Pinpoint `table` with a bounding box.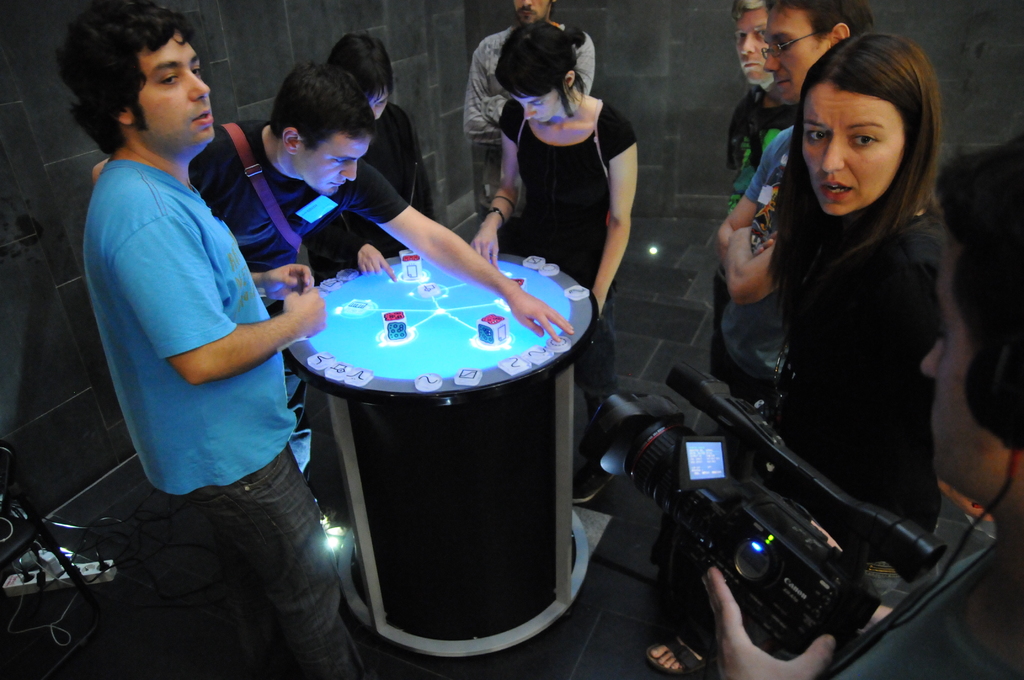
(left=264, top=256, right=634, bottom=669).
